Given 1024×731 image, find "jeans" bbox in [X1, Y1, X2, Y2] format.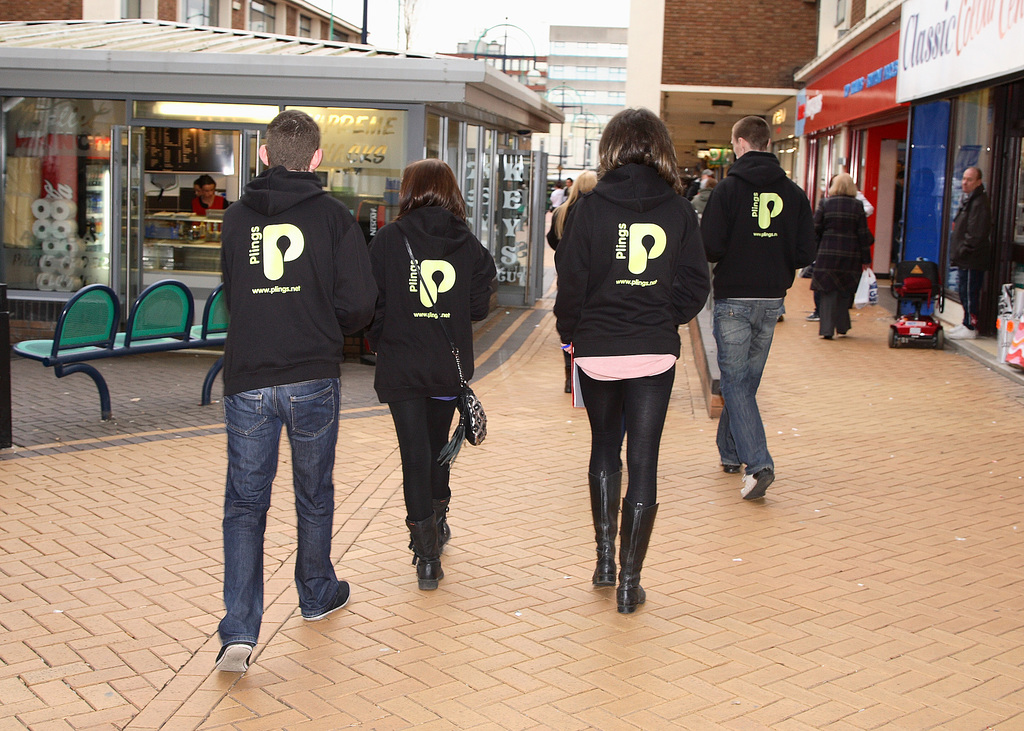
[205, 366, 347, 649].
